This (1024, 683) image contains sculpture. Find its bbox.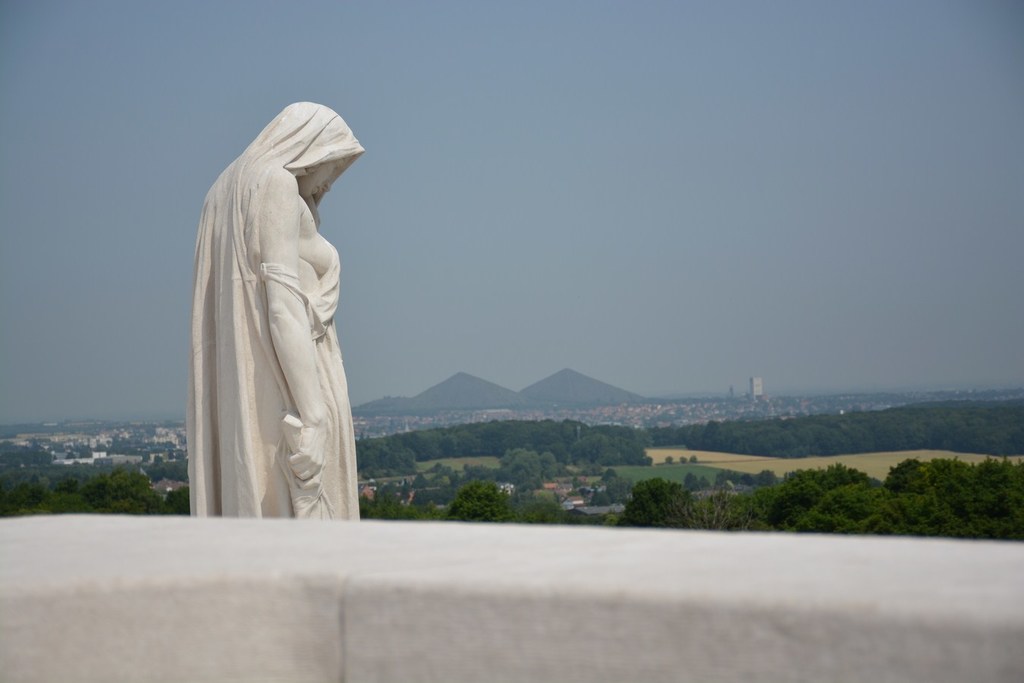
l=168, t=77, r=370, b=542.
